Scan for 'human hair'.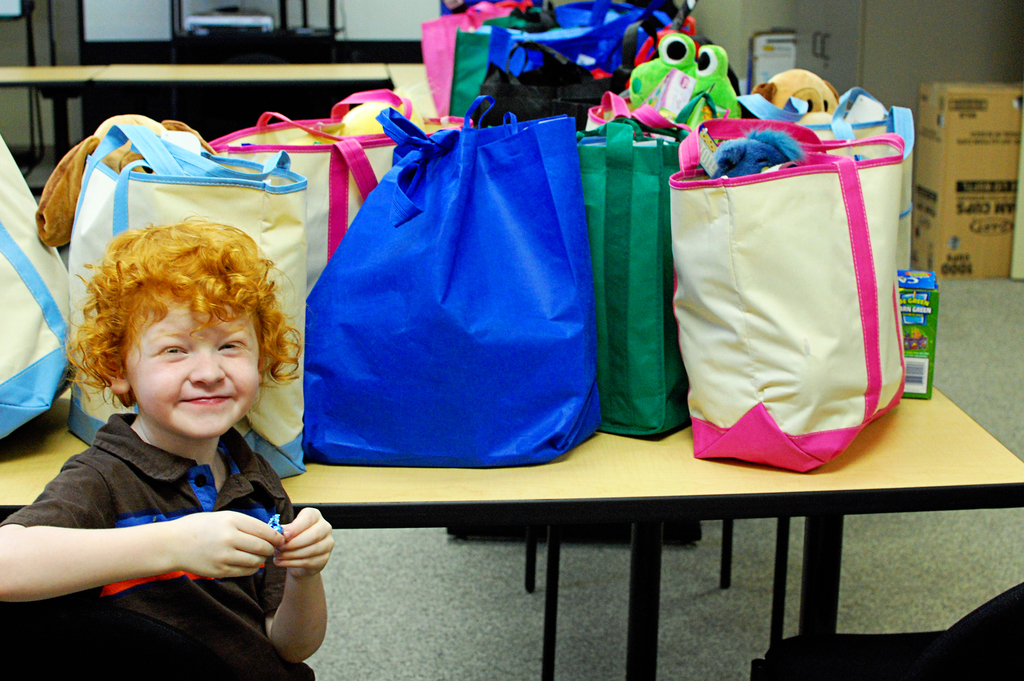
Scan result: [x1=76, y1=207, x2=287, y2=440].
